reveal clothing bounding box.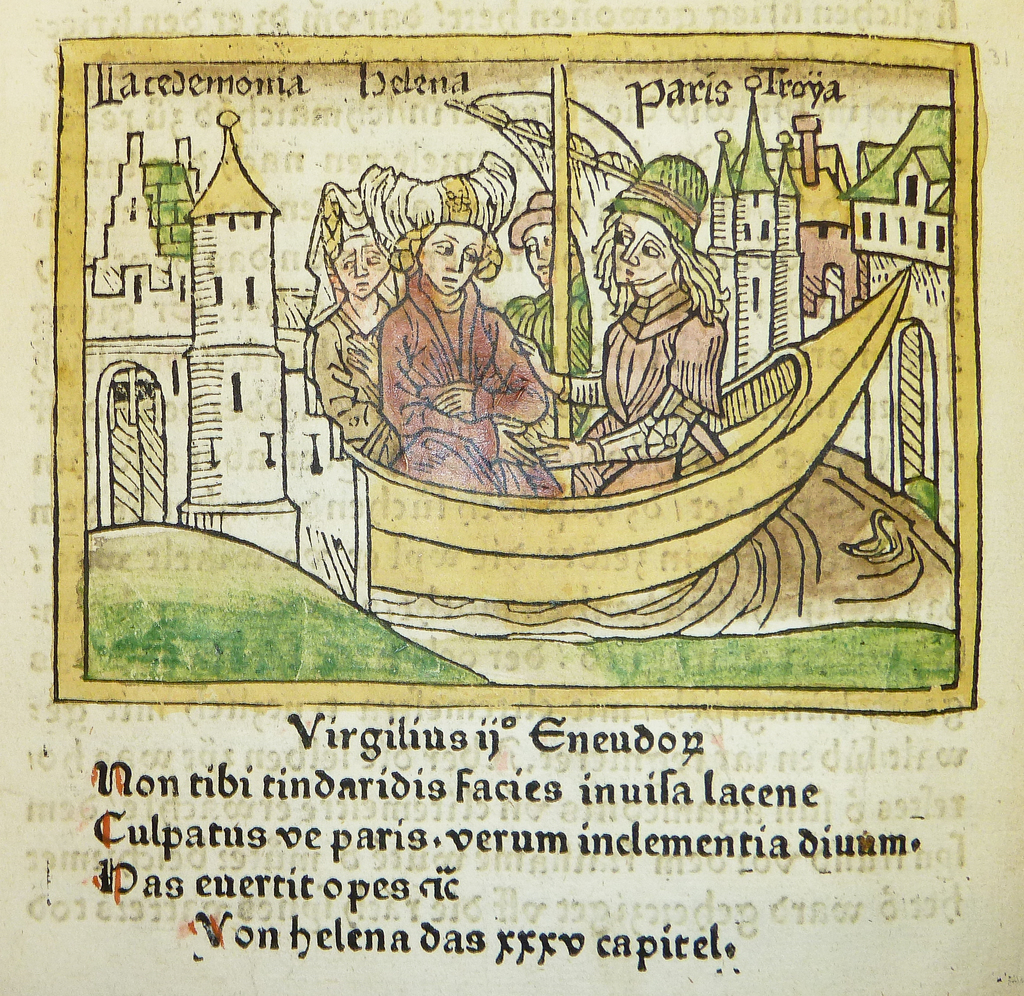
Revealed: box(568, 298, 726, 498).
